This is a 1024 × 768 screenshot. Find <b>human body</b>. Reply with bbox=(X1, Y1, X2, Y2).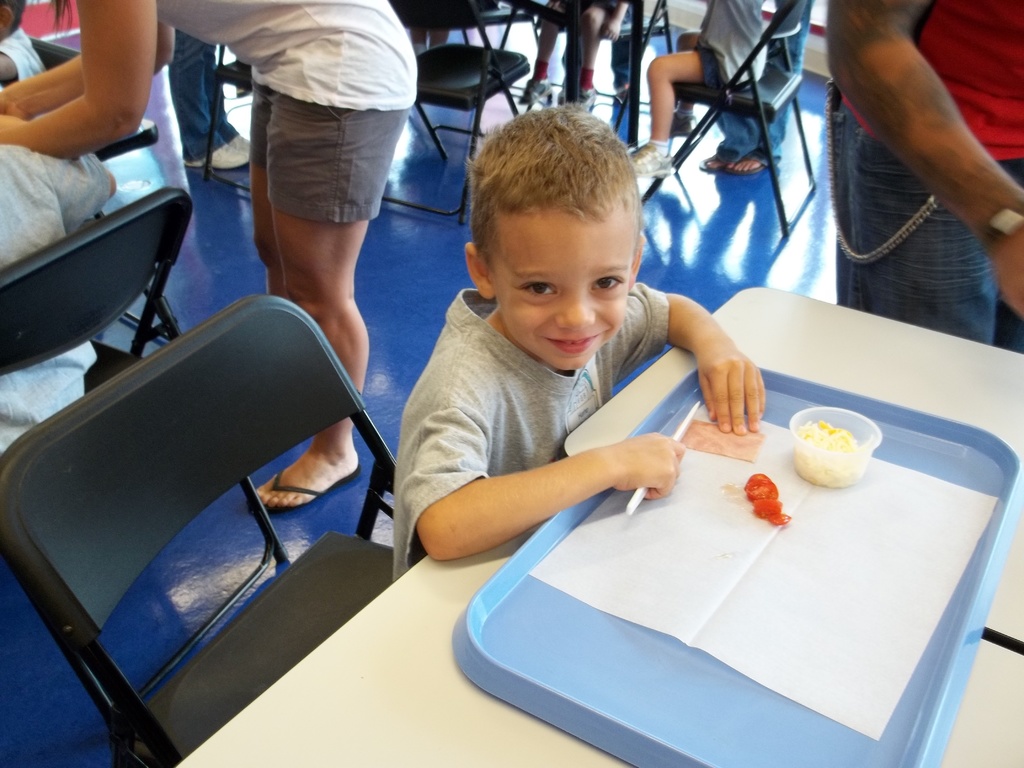
bbox=(698, 0, 808, 179).
